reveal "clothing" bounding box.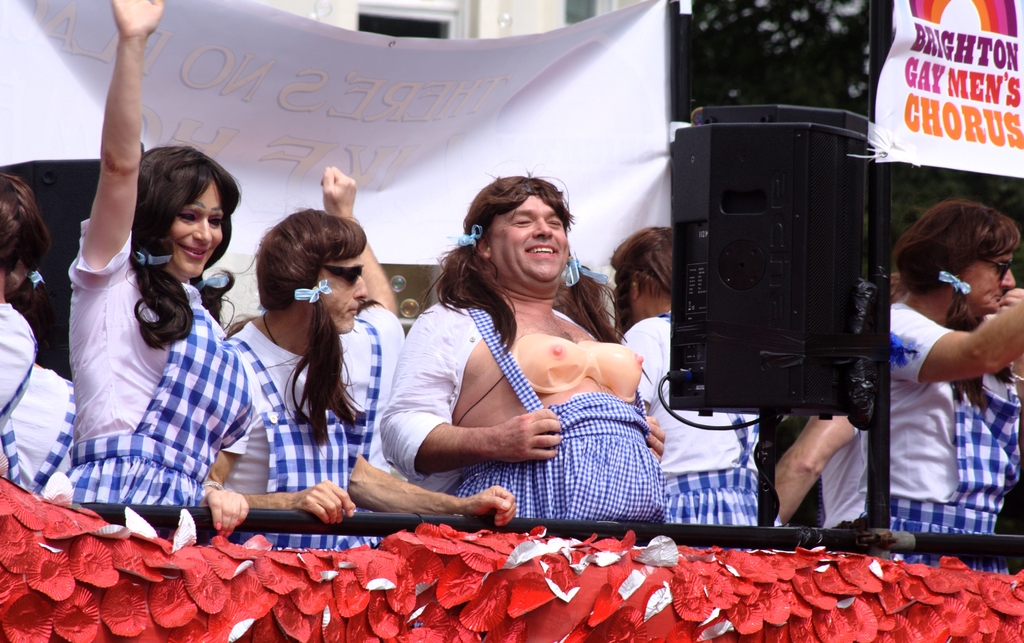
Revealed: 376:302:664:517.
